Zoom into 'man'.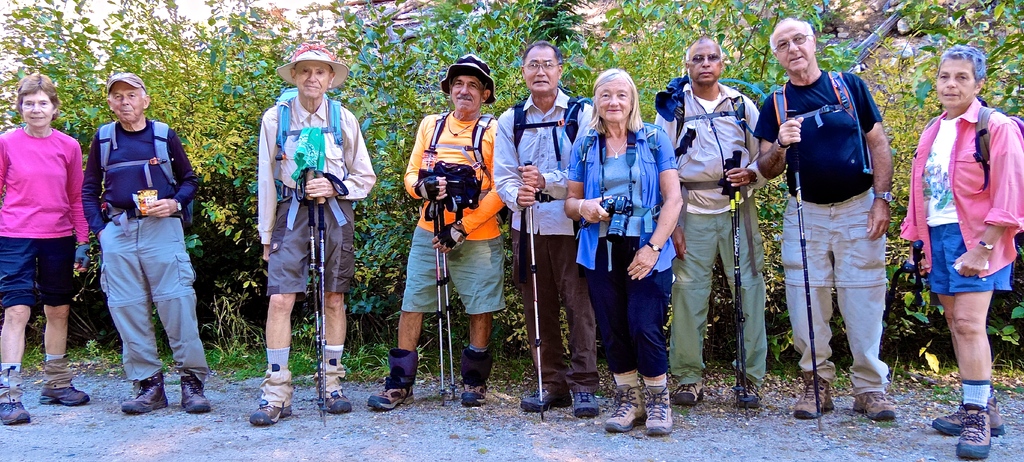
Zoom target: (900,43,1023,461).
